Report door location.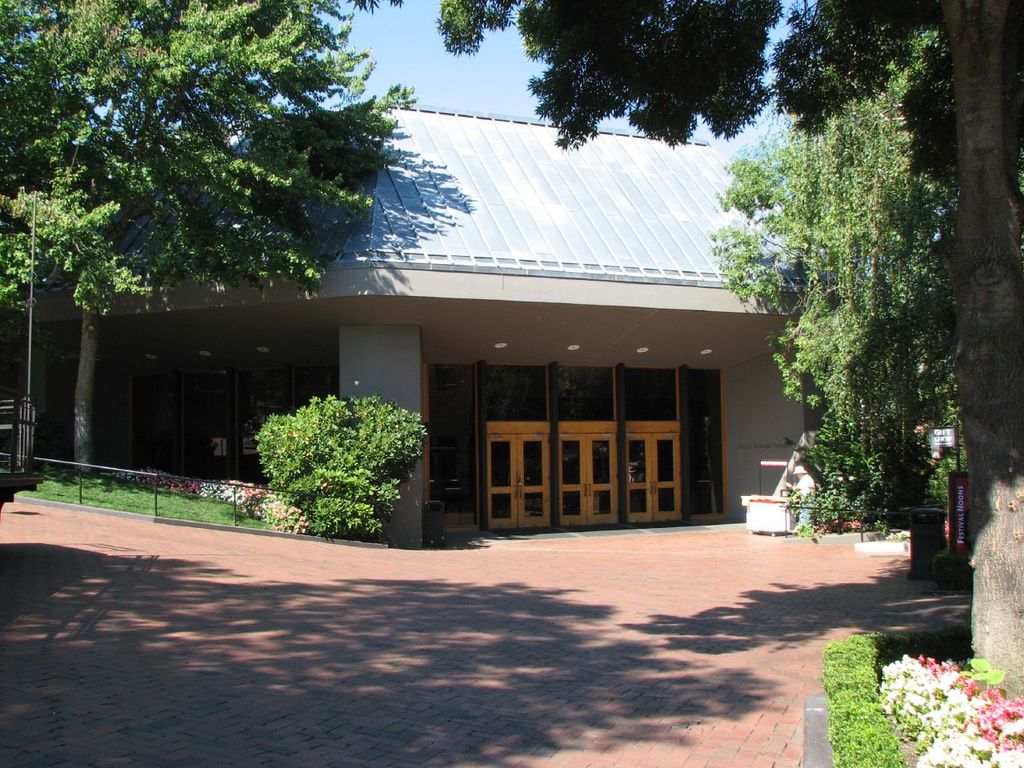
Report: l=520, t=434, r=554, b=530.
